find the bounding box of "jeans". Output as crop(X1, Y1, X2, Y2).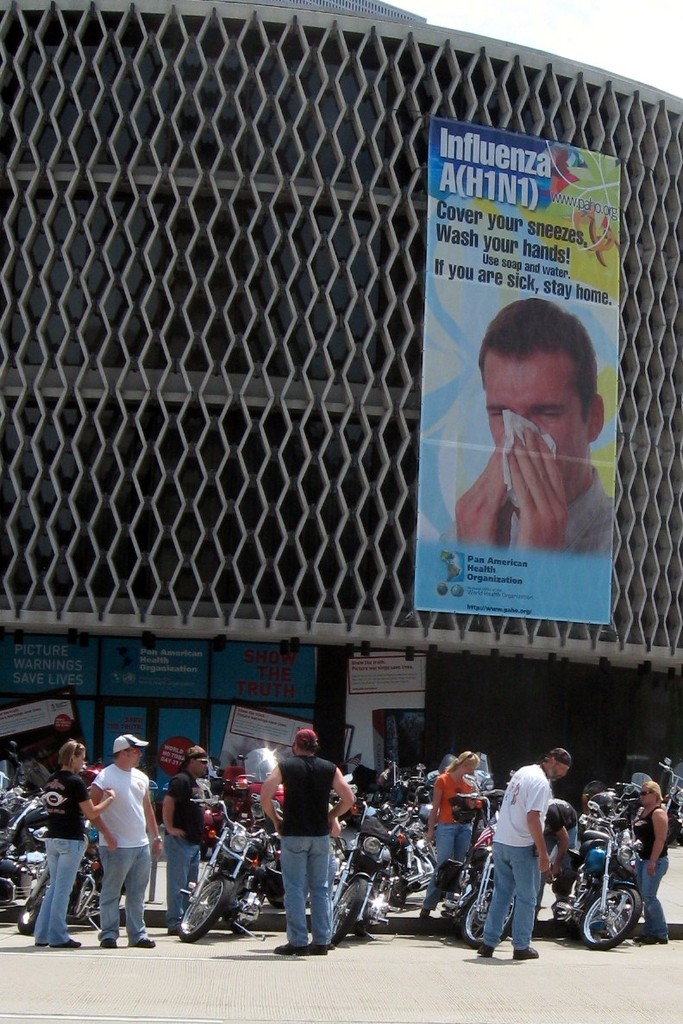
crop(101, 849, 151, 950).
